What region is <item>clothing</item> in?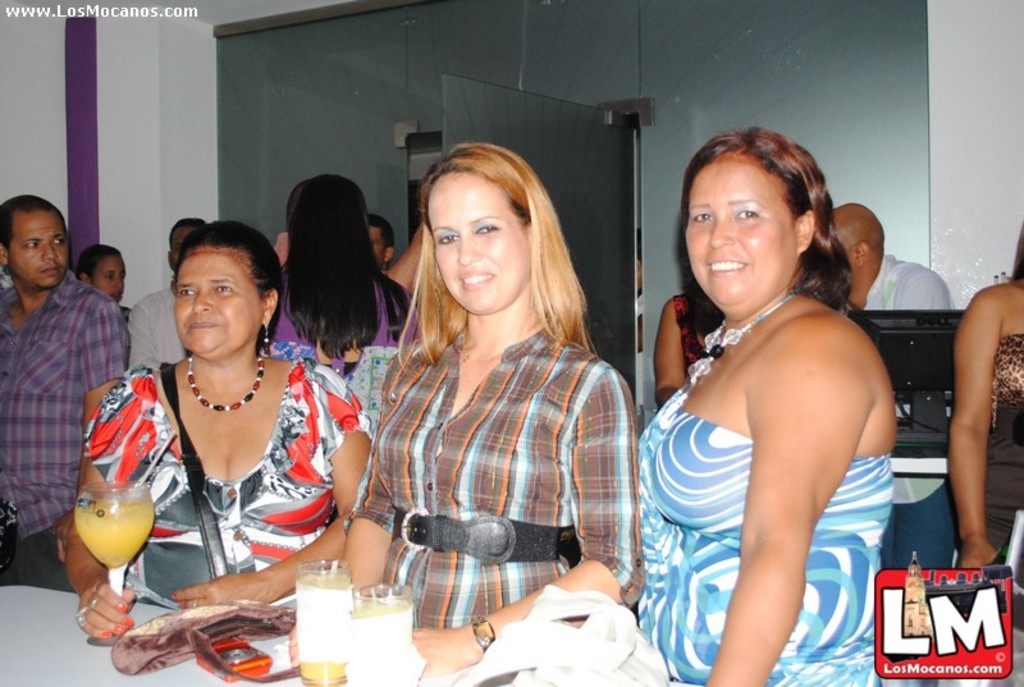
(left=850, top=251, right=956, bottom=572).
